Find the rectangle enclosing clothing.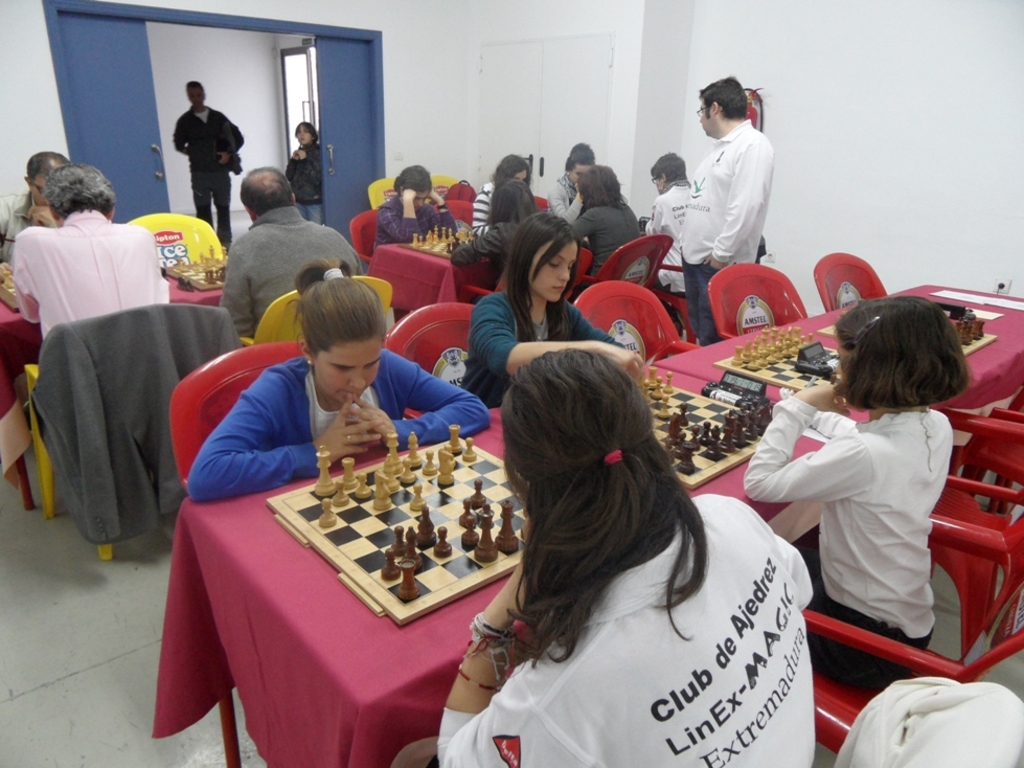
(283,135,321,218).
